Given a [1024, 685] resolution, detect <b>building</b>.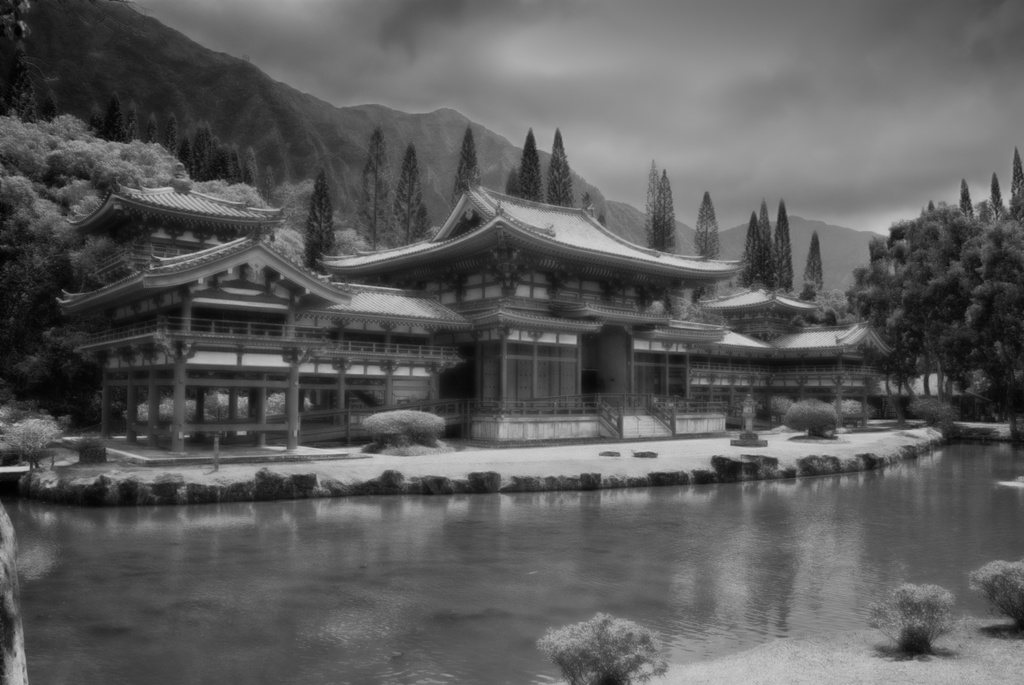
[58,164,472,452].
